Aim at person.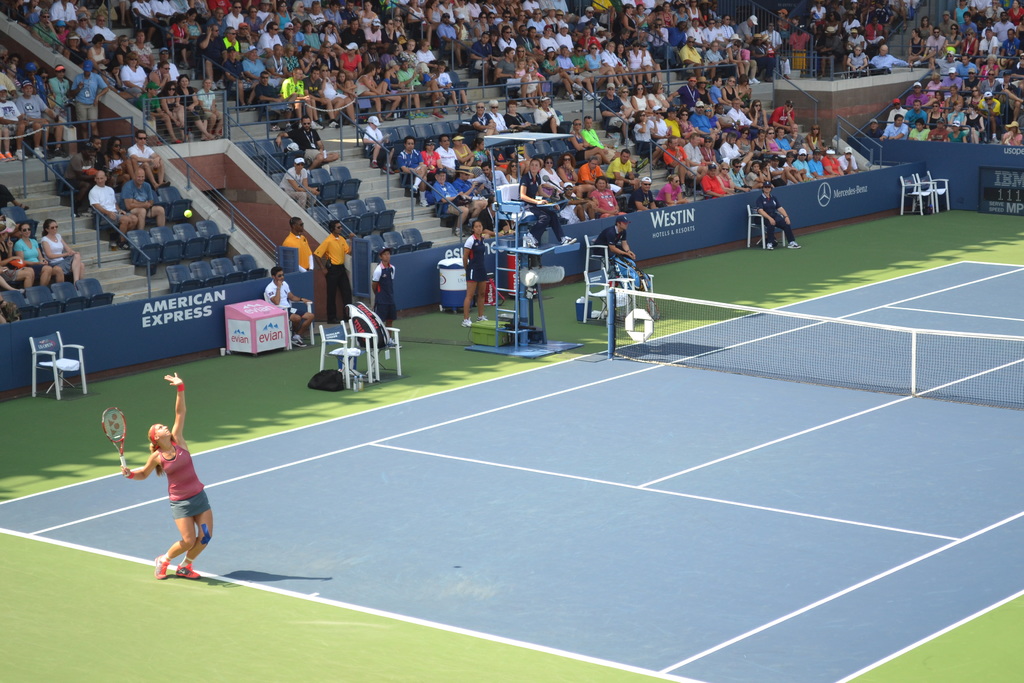
Aimed at bbox=(279, 113, 337, 171).
